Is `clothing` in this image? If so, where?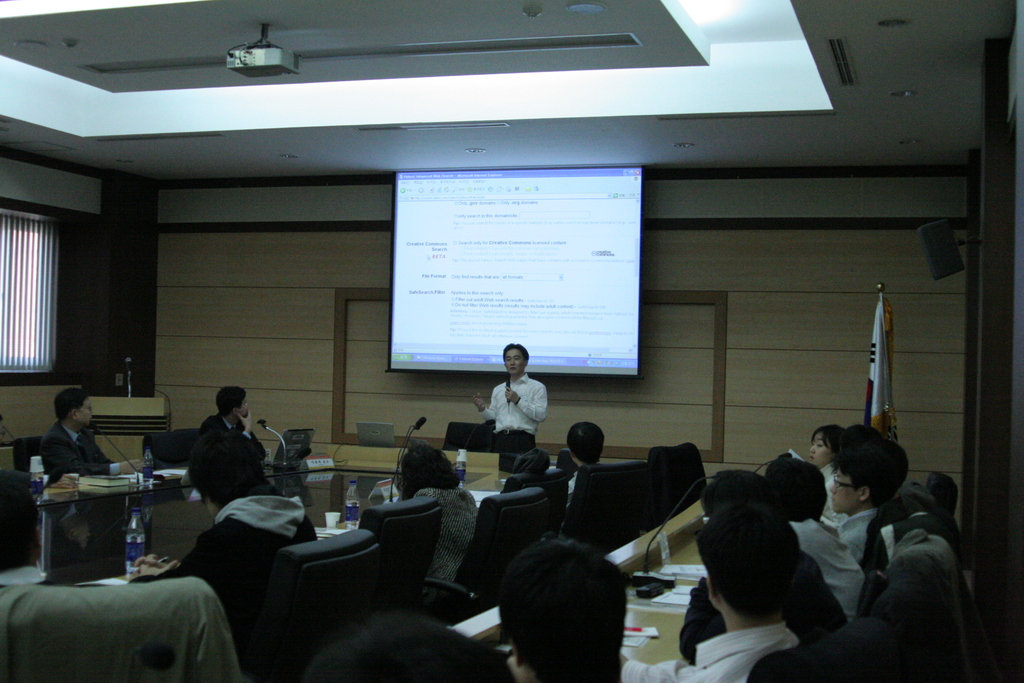
Yes, at {"left": 193, "top": 426, "right": 256, "bottom": 484}.
